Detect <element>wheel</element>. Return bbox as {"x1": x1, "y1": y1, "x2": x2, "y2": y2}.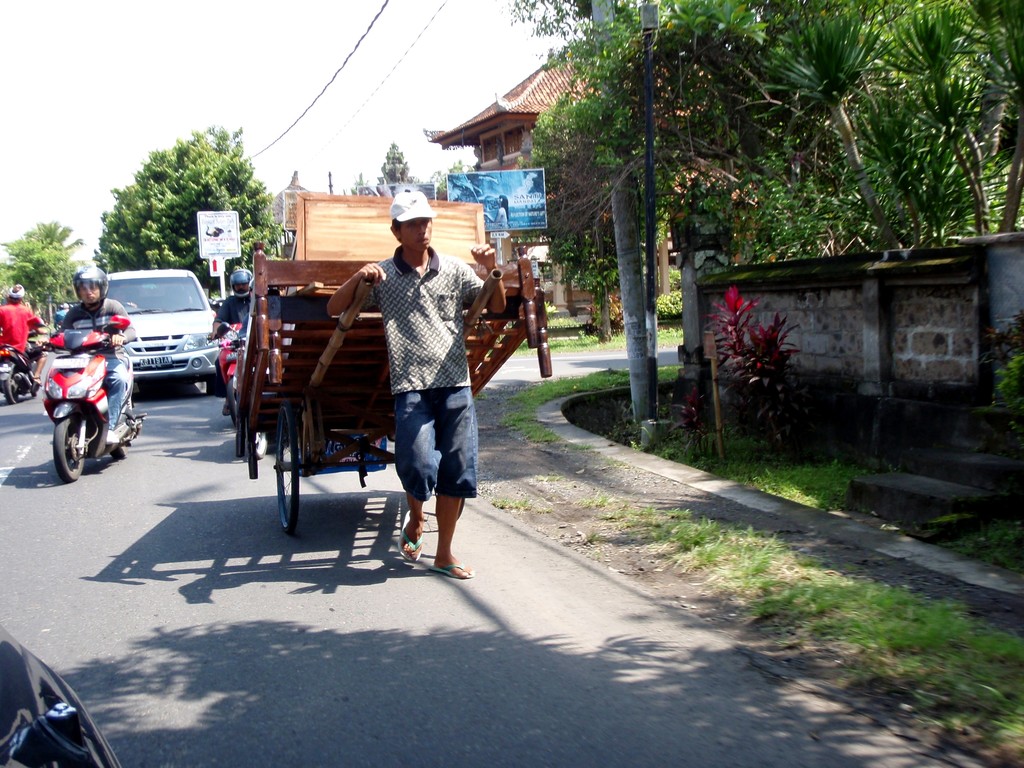
{"x1": 273, "y1": 403, "x2": 303, "y2": 537}.
